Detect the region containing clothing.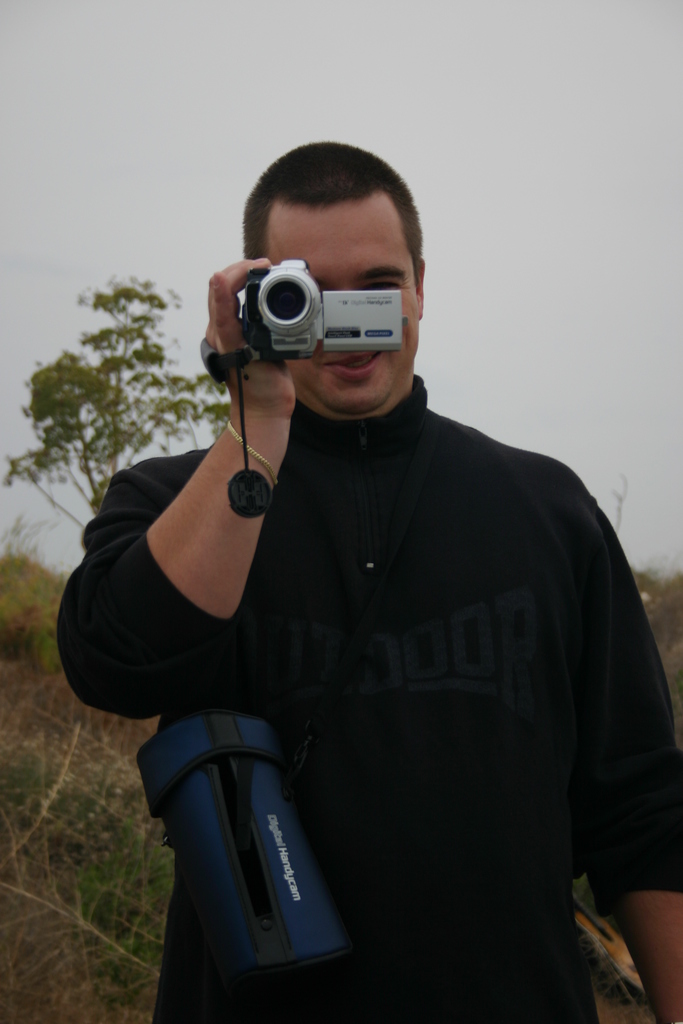
106, 298, 662, 989.
